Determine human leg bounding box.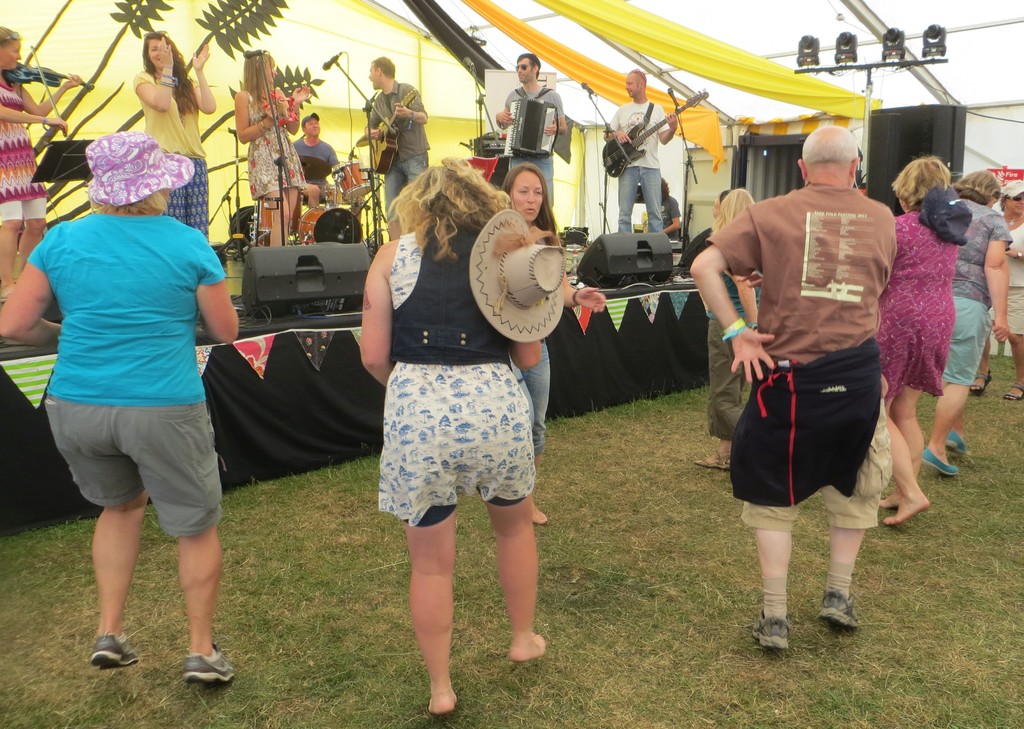
Determined: box=[886, 385, 924, 508].
